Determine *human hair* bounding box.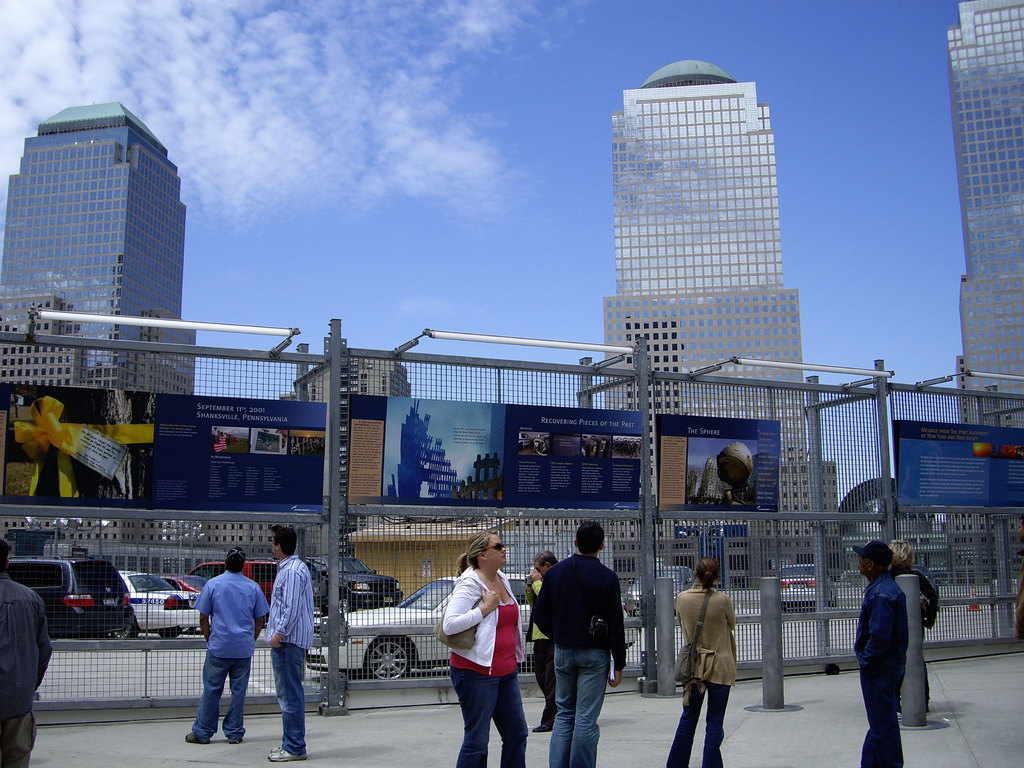
Determined: detection(225, 548, 245, 573).
